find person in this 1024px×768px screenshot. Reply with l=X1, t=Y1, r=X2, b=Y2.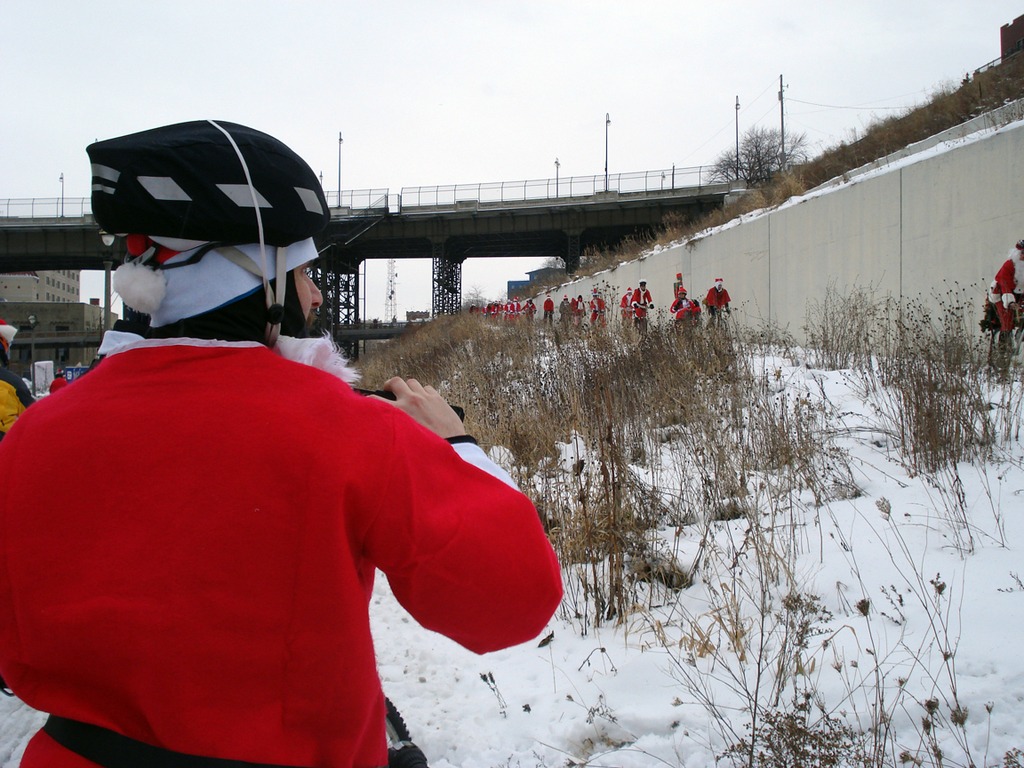
l=986, t=234, r=1023, b=379.
